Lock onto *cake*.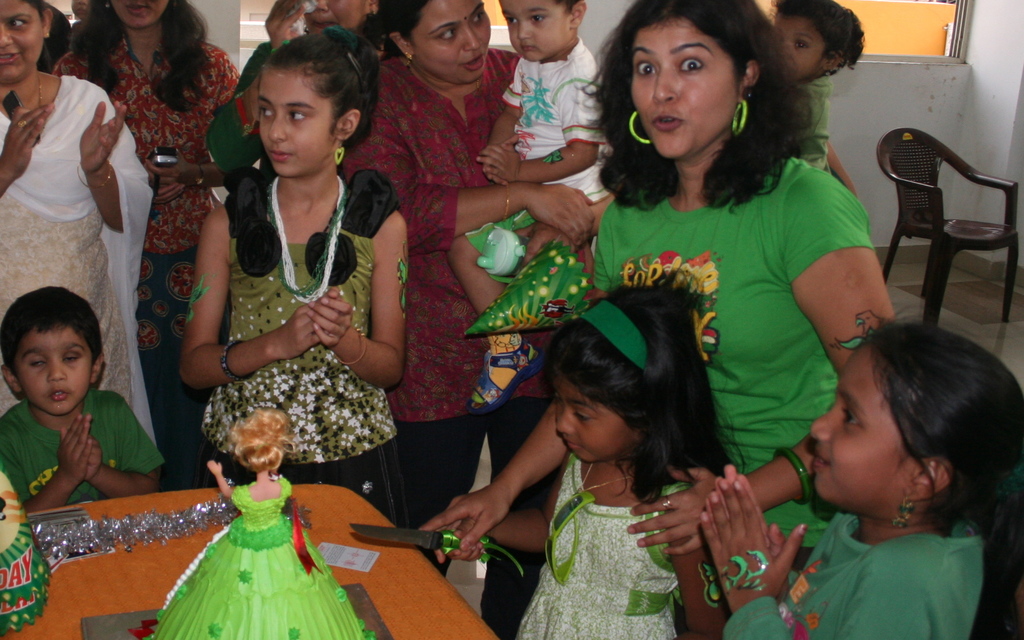
Locked: left=147, top=413, right=378, bottom=639.
